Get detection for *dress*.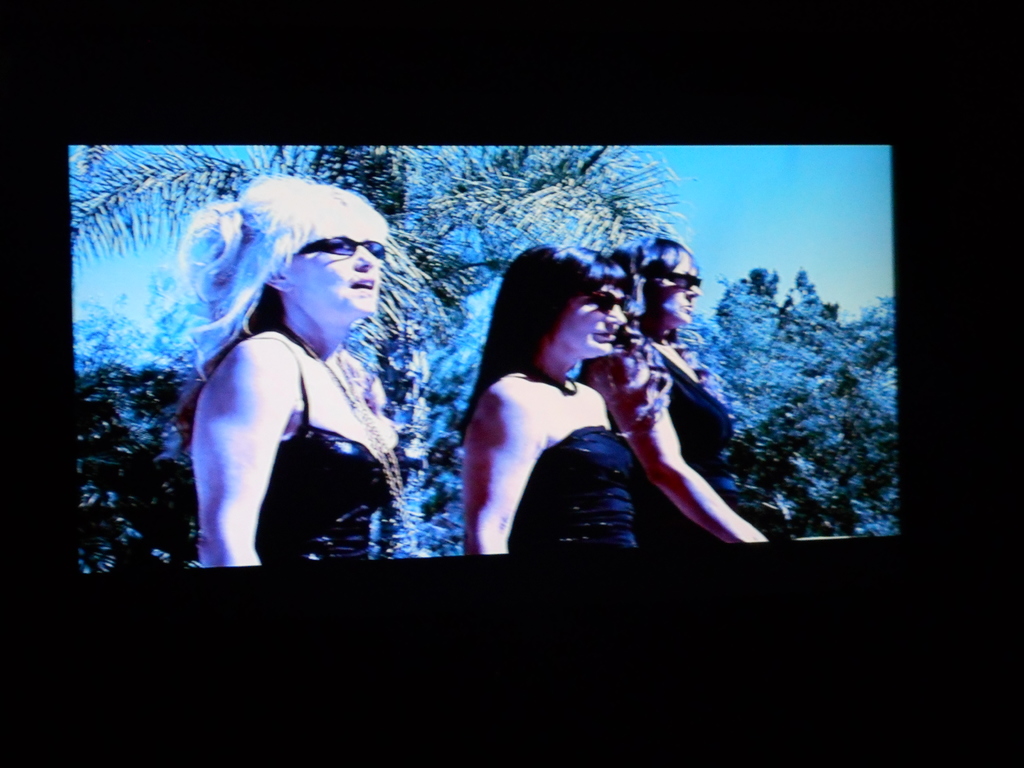
Detection: Rect(250, 335, 405, 569).
